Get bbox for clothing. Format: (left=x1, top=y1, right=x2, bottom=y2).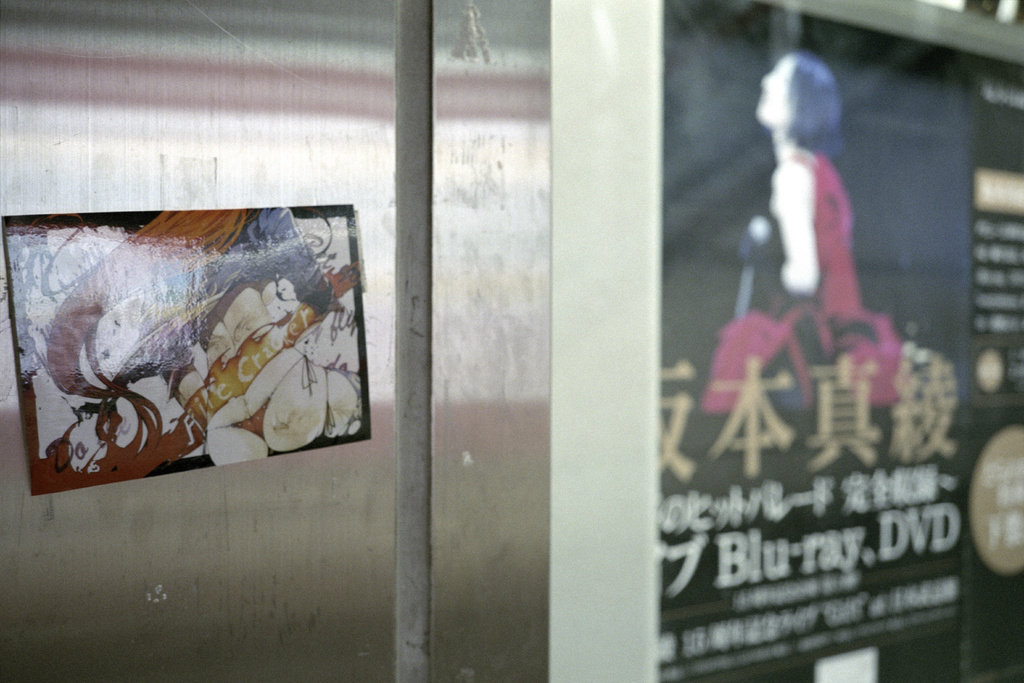
(left=703, top=149, right=897, bottom=411).
